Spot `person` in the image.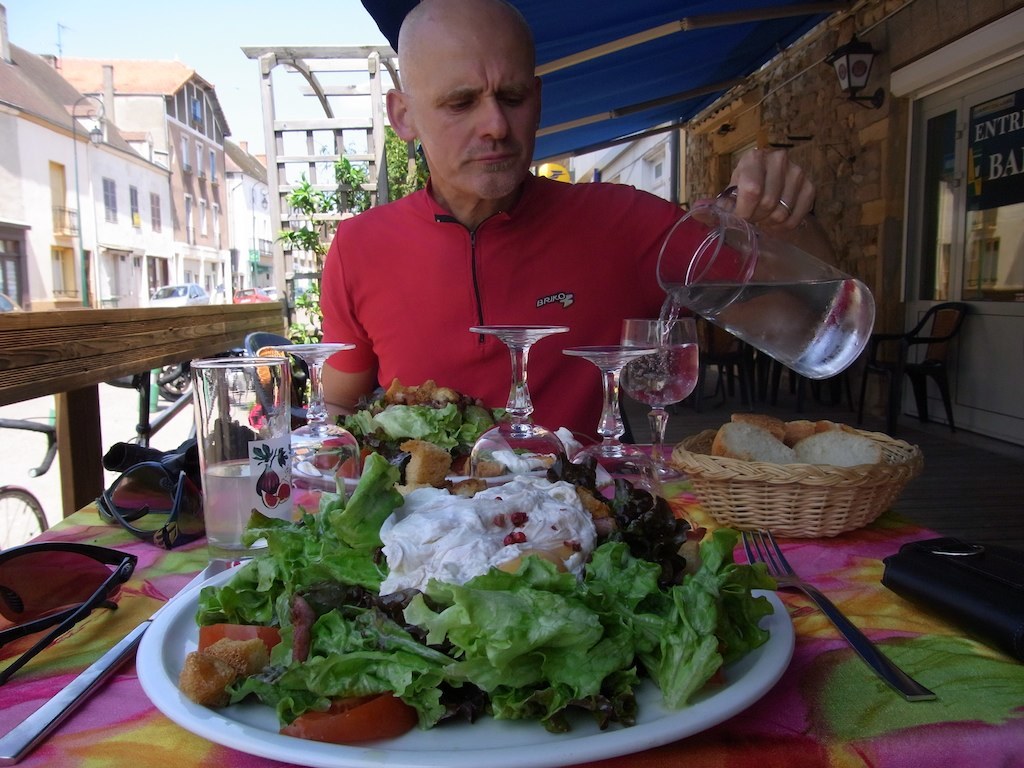
`person` found at bbox=(315, 33, 770, 454).
